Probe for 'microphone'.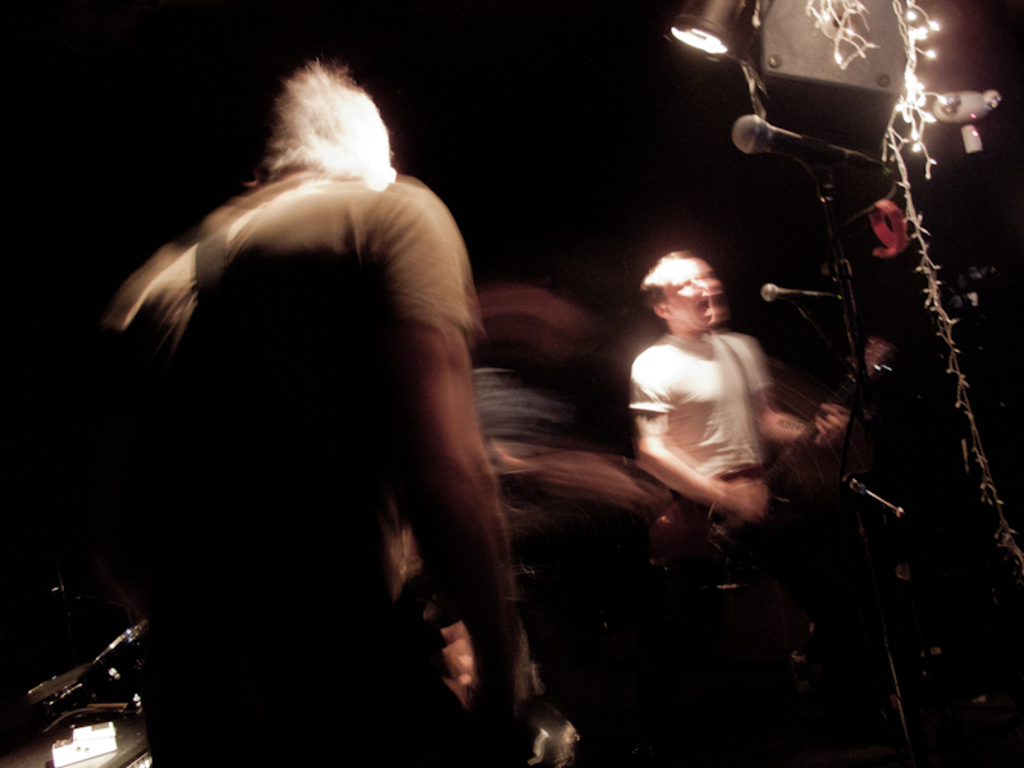
Probe result: x1=842 y1=472 x2=908 y2=526.
